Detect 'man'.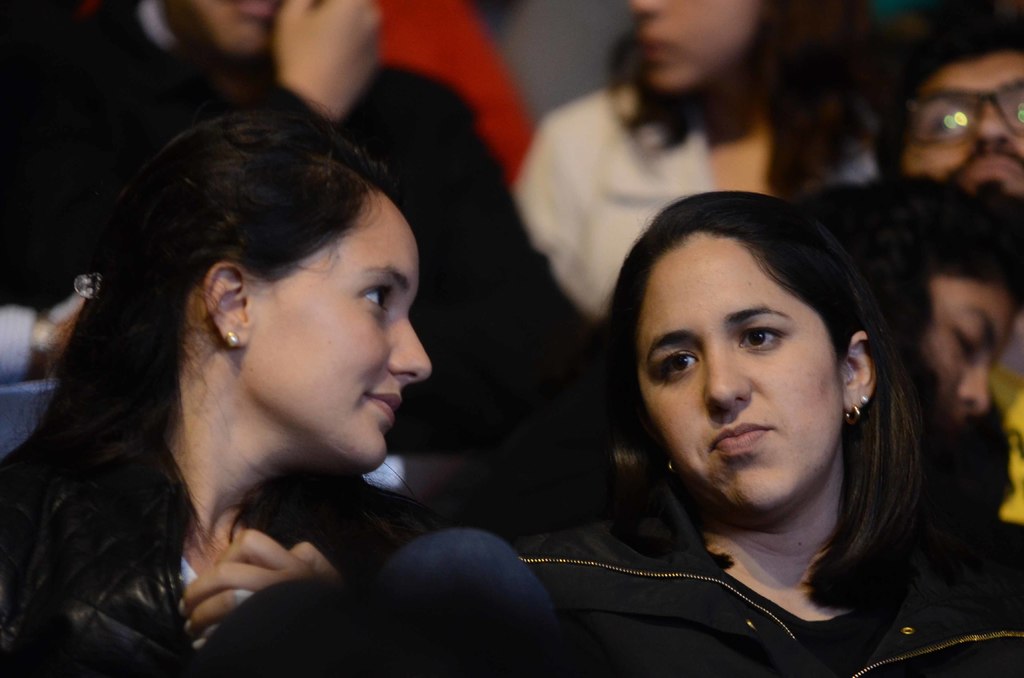
Detected at region(868, 24, 1023, 206).
